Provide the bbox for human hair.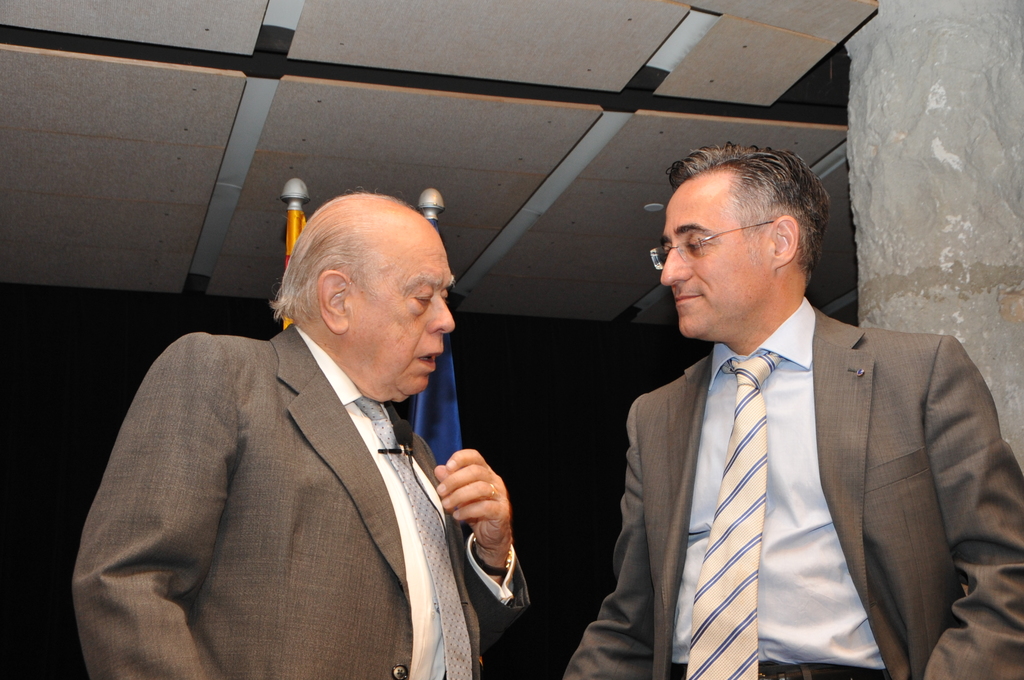
Rect(668, 141, 826, 275).
